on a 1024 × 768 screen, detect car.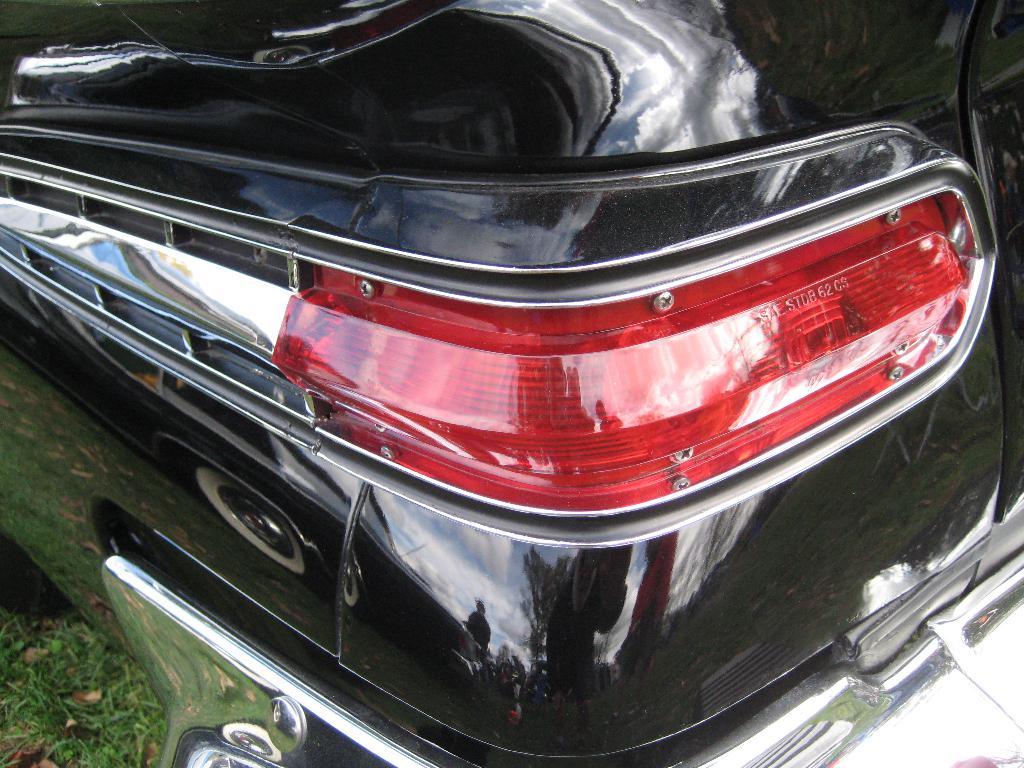
pyautogui.locateOnScreen(0, 0, 1023, 767).
